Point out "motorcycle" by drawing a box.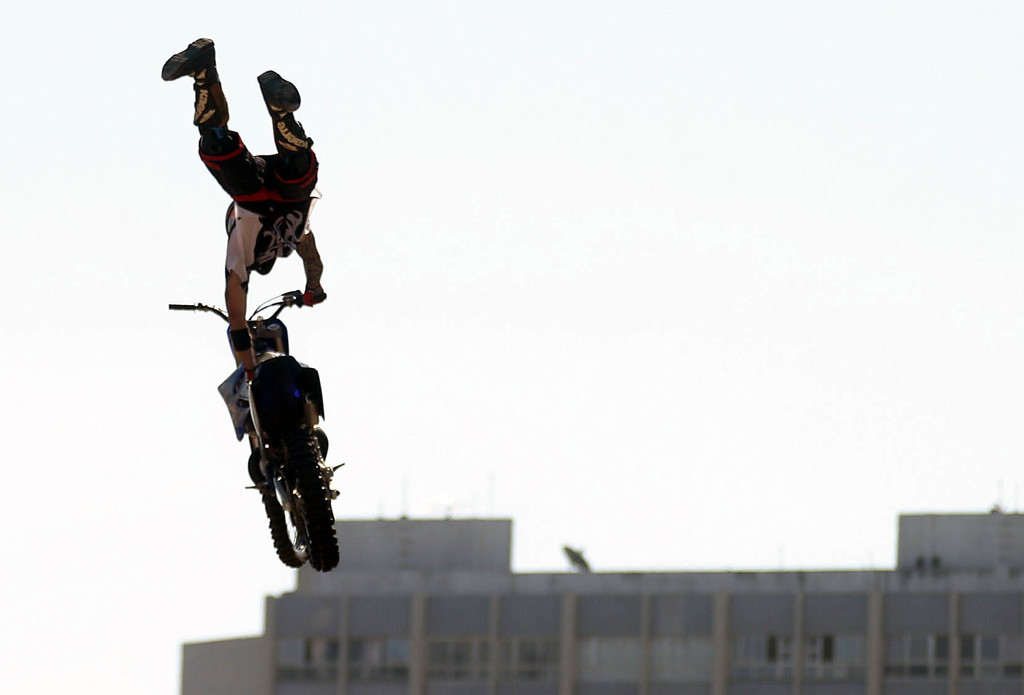
detection(169, 290, 342, 572).
